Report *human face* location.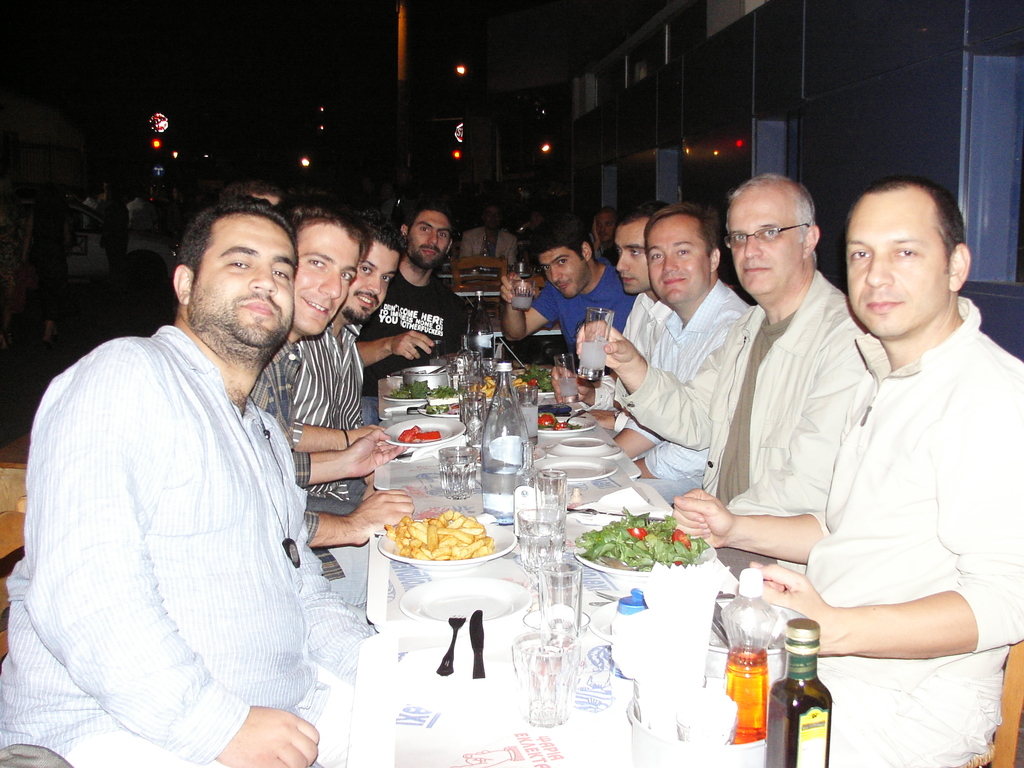
Report: box(650, 211, 710, 303).
